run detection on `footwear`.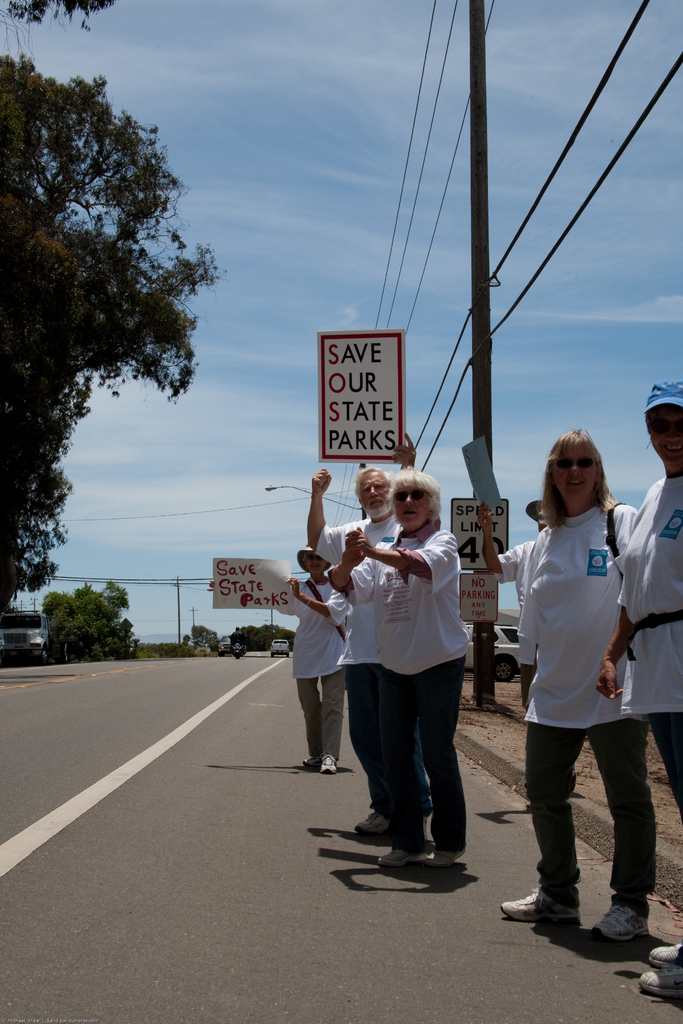
Result: <region>500, 892, 580, 924</region>.
